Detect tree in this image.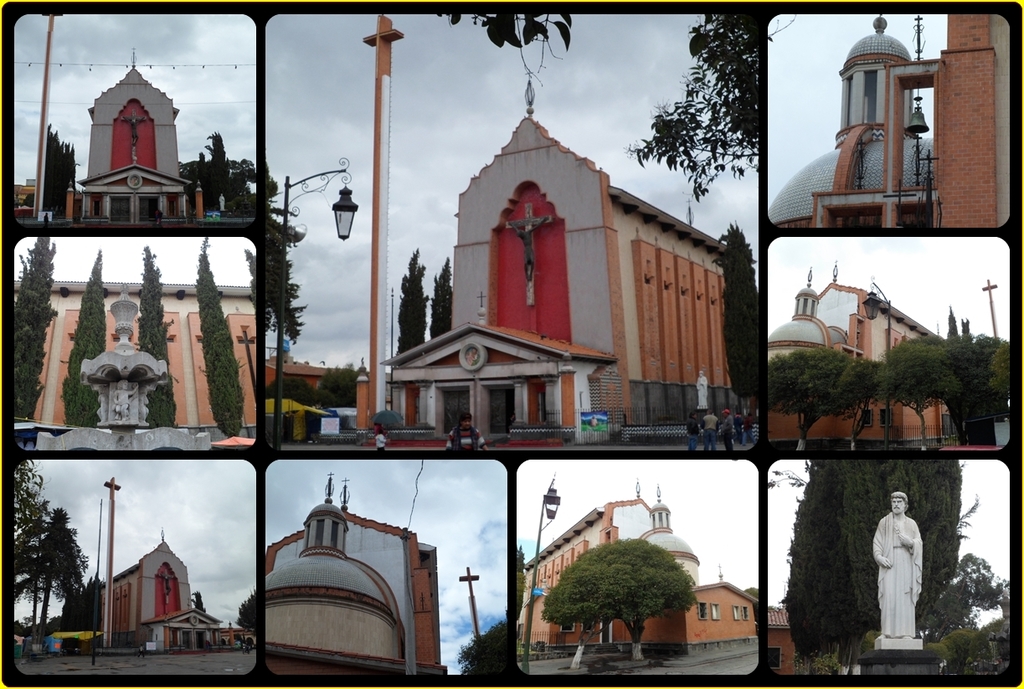
Detection: pyautogui.locateOnScreen(64, 249, 112, 427).
